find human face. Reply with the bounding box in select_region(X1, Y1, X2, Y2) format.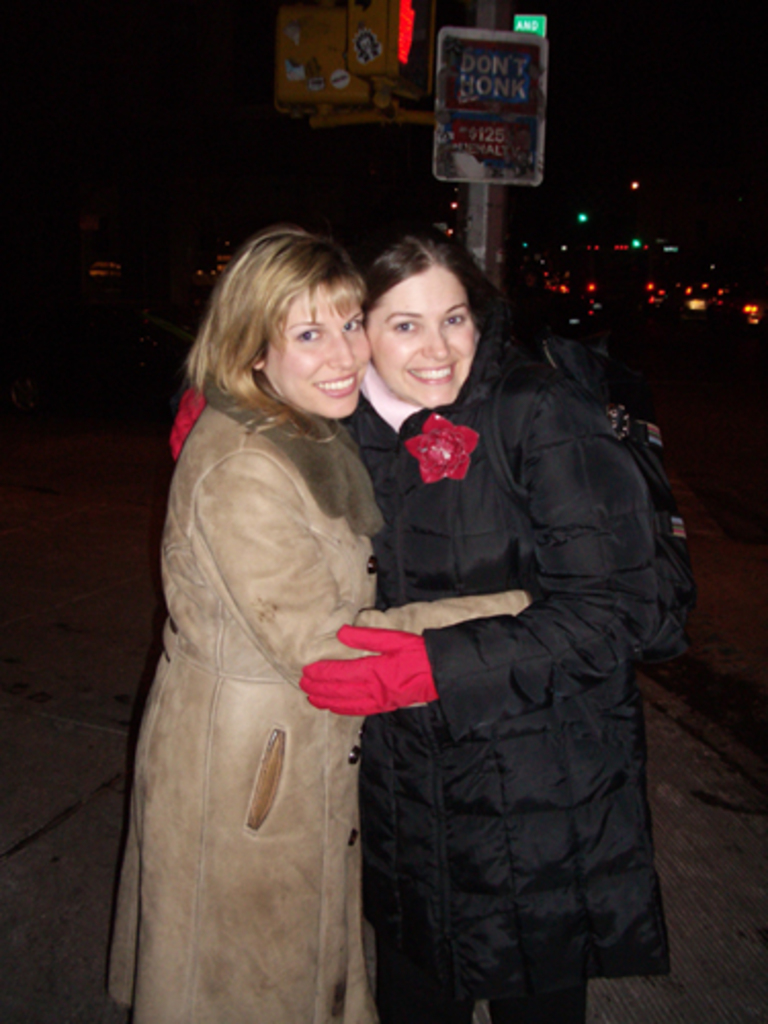
select_region(373, 266, 475, 406).
